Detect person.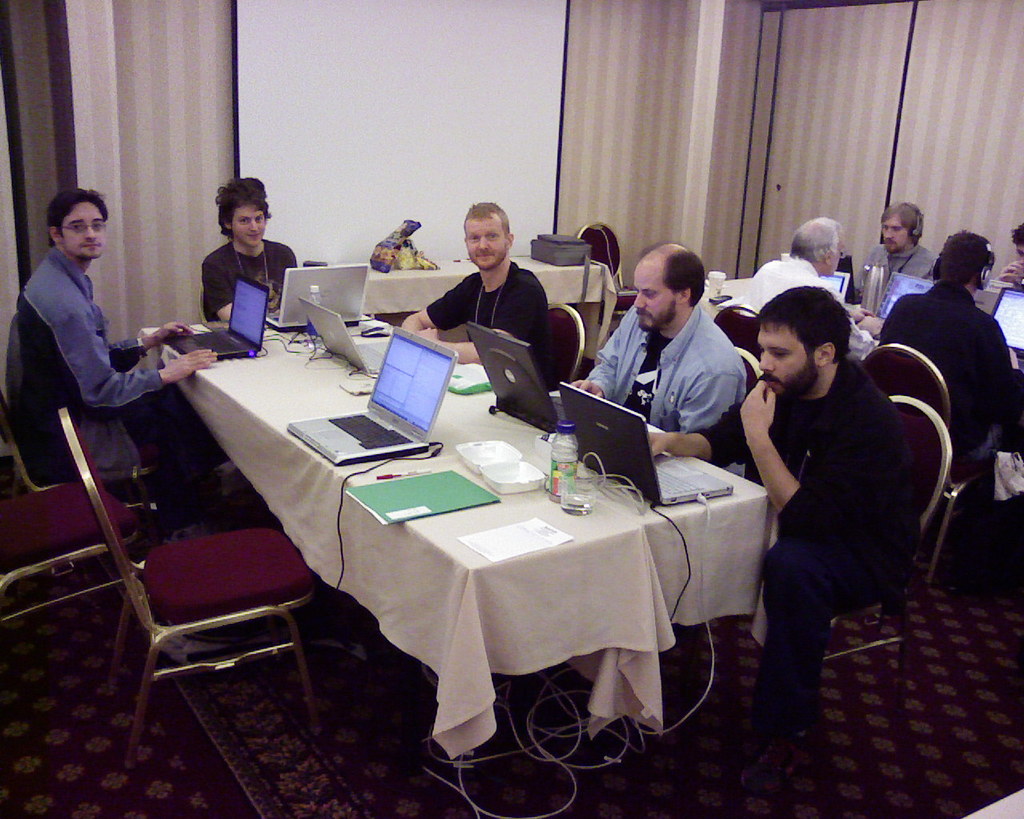
Detected at {"x1": 568, "y1": 244, "x2": 746, "y2": 476}.
